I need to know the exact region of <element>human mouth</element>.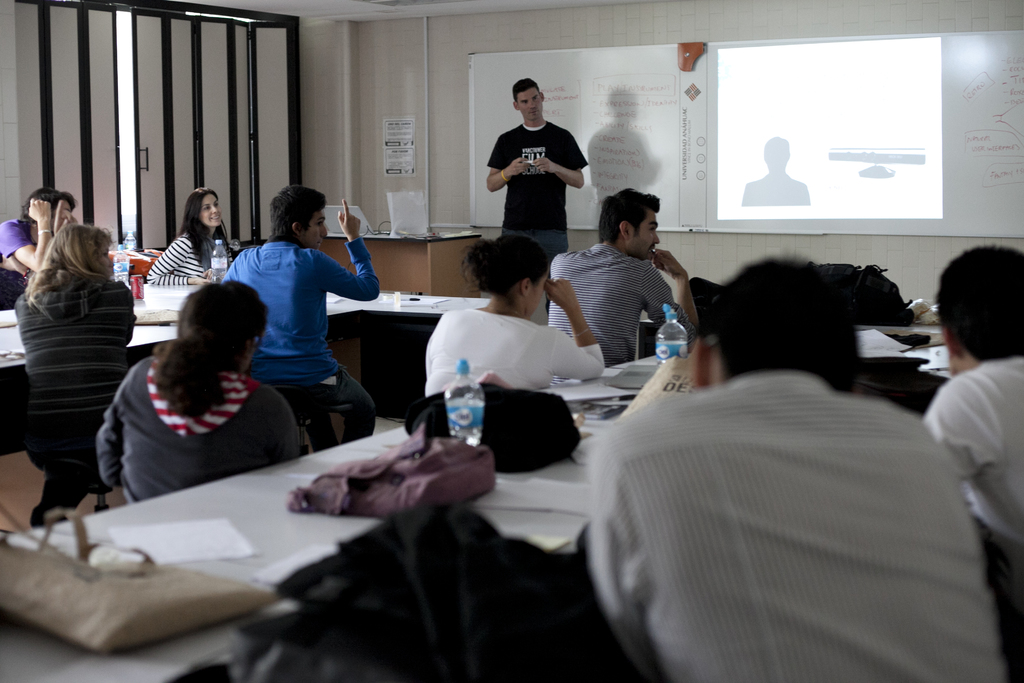
Region: 650 247 660 254.
